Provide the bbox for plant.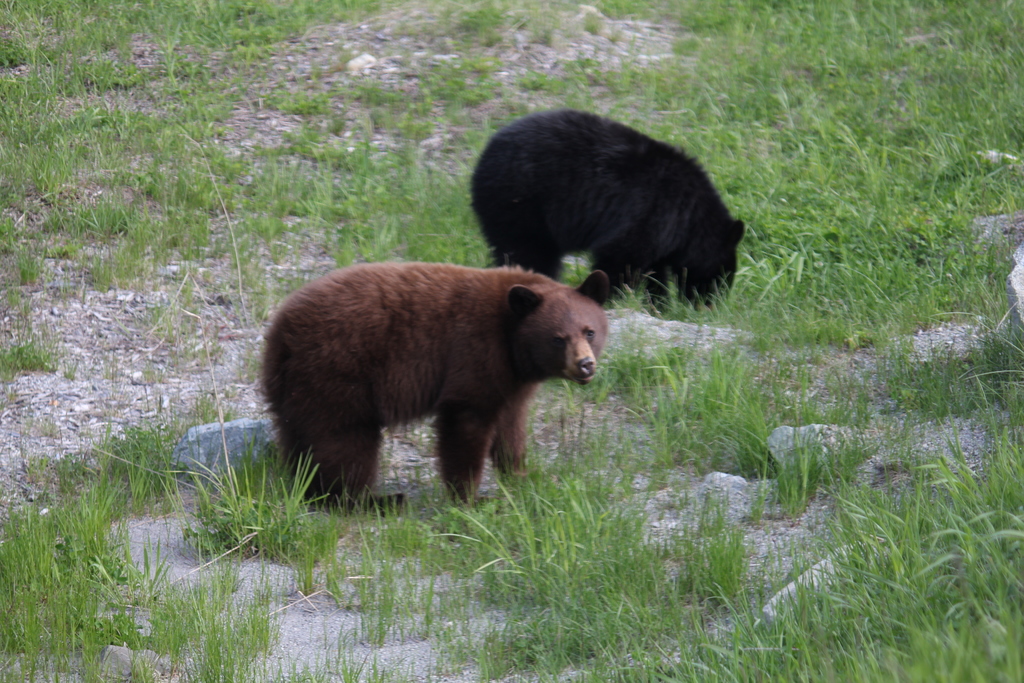
(272, 440, 329, 536).
